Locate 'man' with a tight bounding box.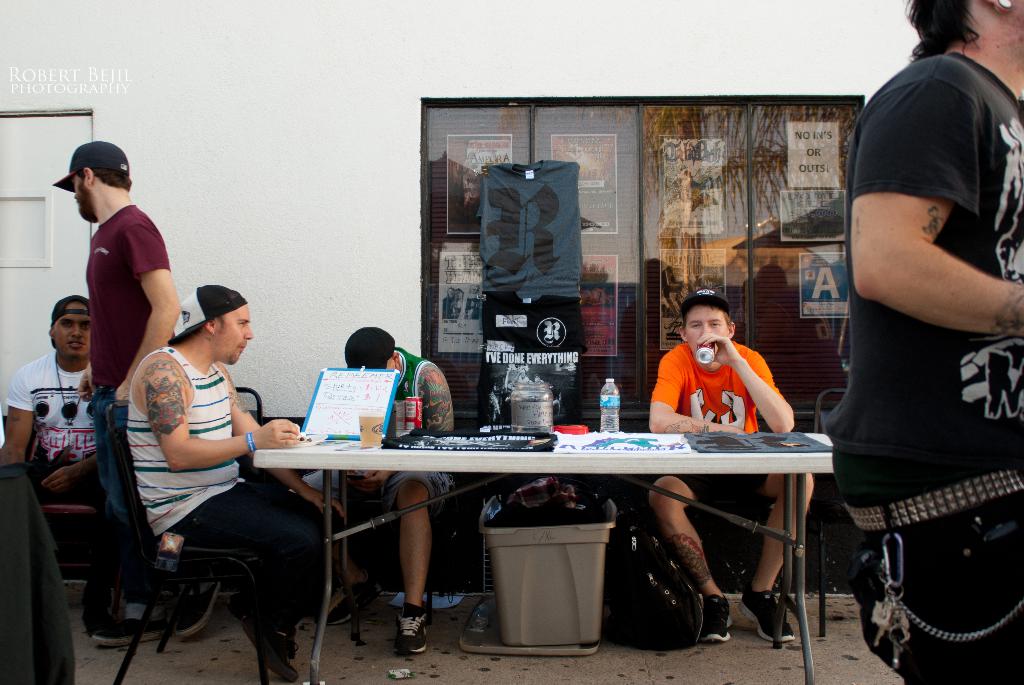
l=51, t=141, r=226, b=649.
